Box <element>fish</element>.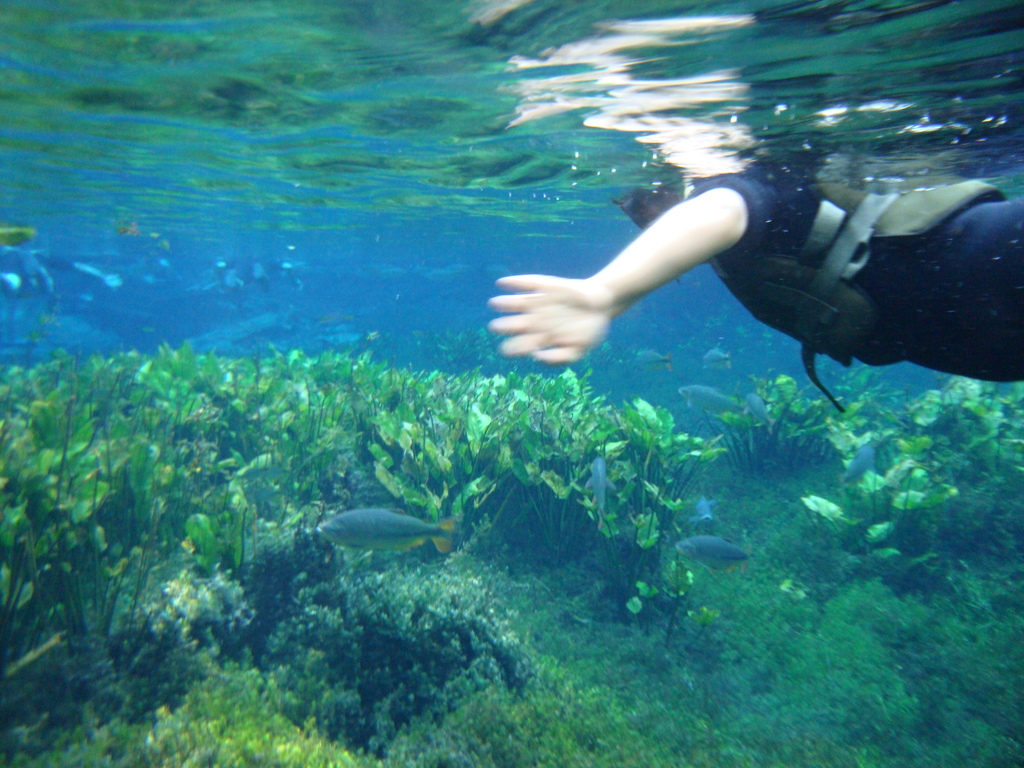
<box>673,534,755,572</box>.
